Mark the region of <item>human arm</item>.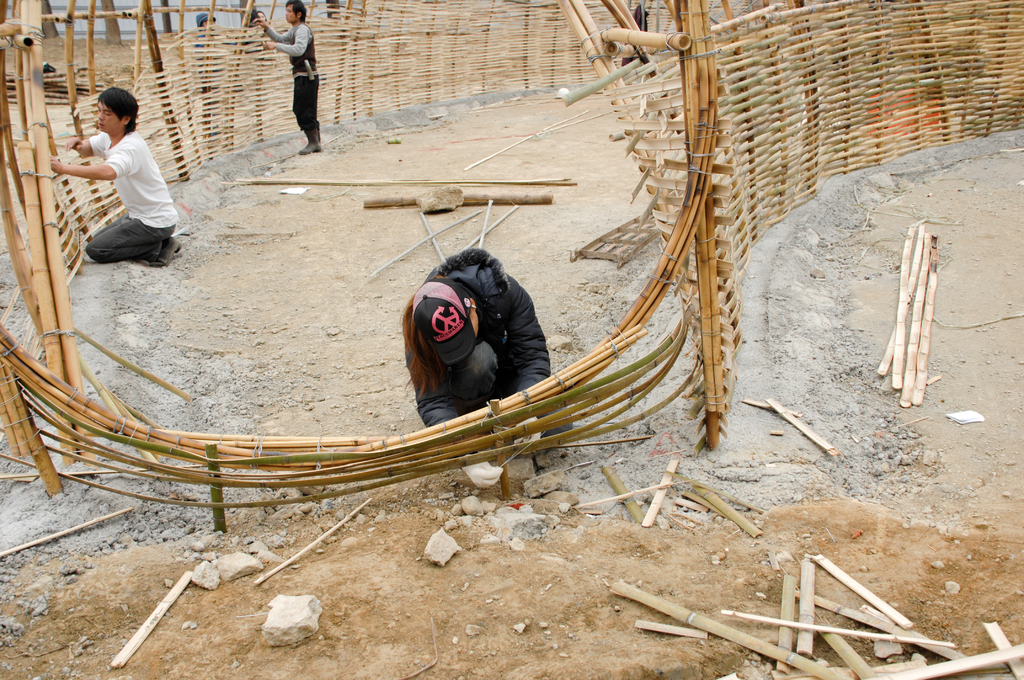
Region: box=[51, 148, 127, 177].
